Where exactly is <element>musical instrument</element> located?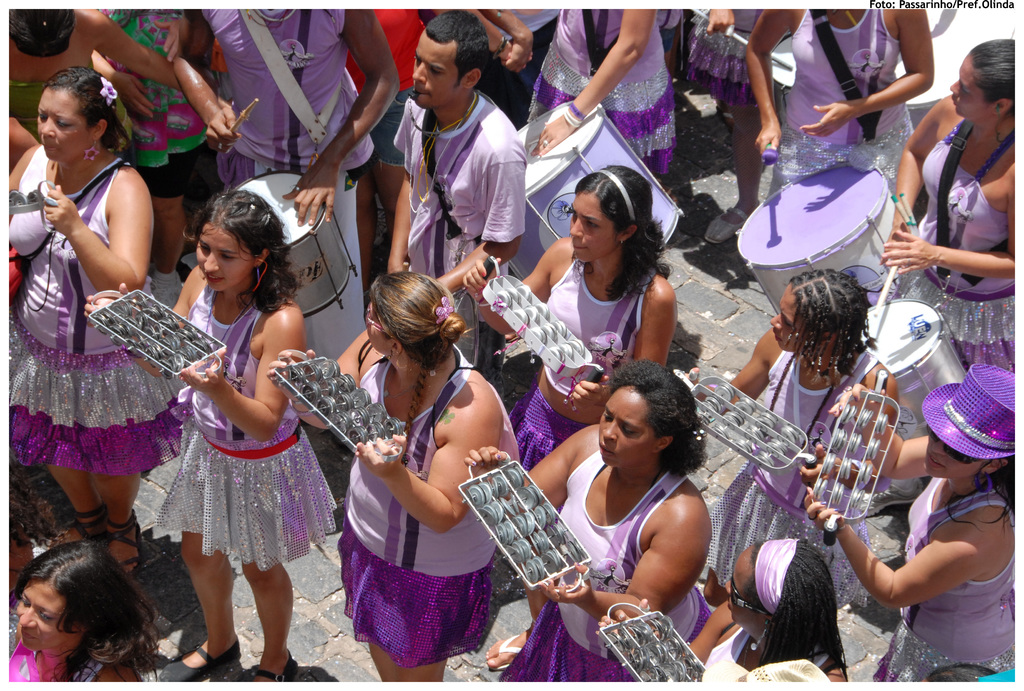
Its bounding box is [857,196,966,445].
